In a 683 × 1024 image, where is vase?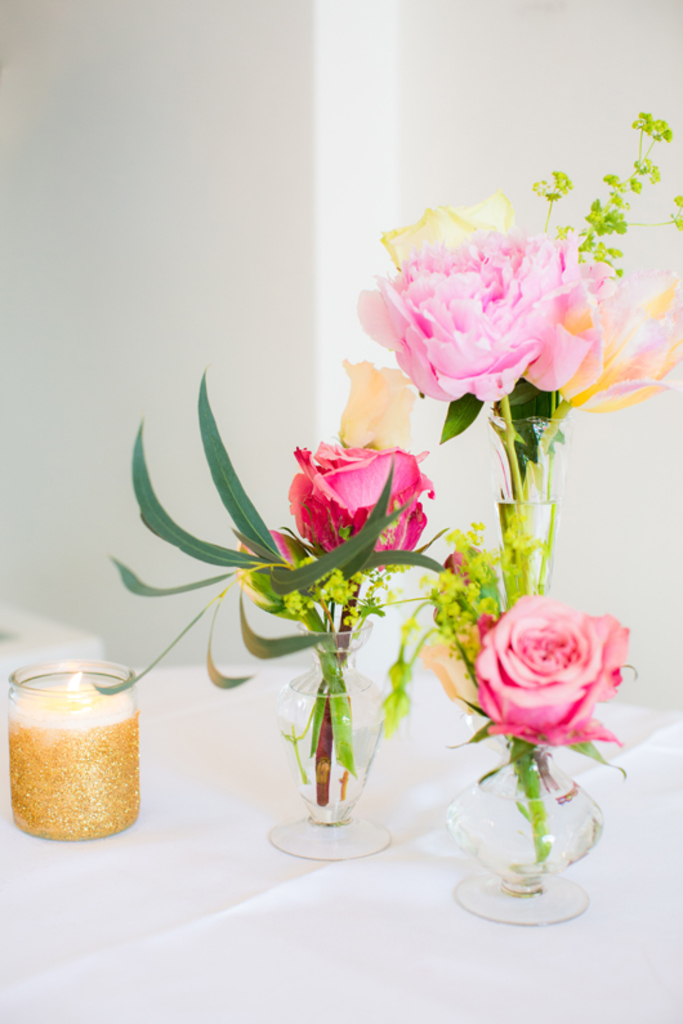
x1=264, y1=609, x2=393, y2=860.
